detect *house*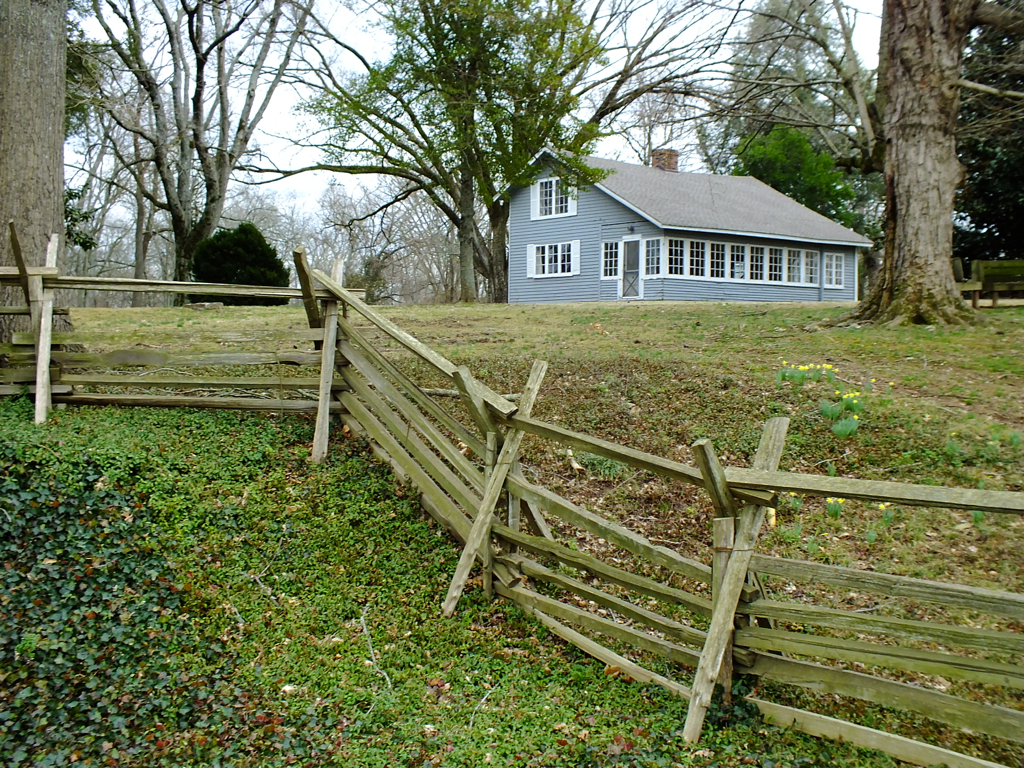
detection(488, 145, 873, 305)
